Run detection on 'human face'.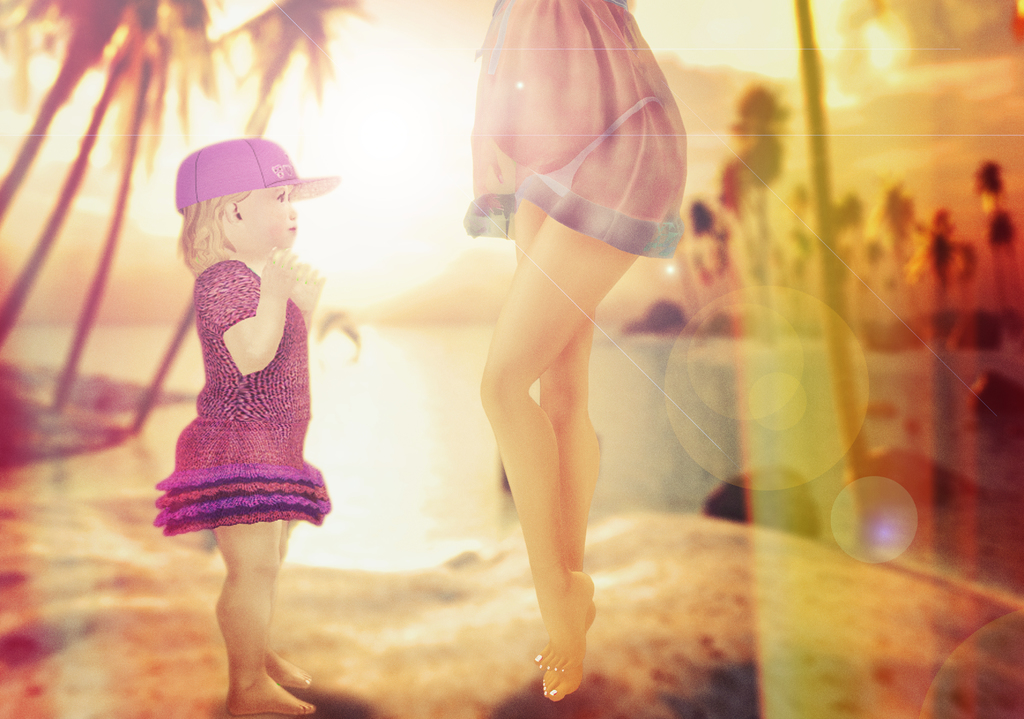
Result: {"left": 241, "top": 187, "right": 298, "bottom": 257}.
